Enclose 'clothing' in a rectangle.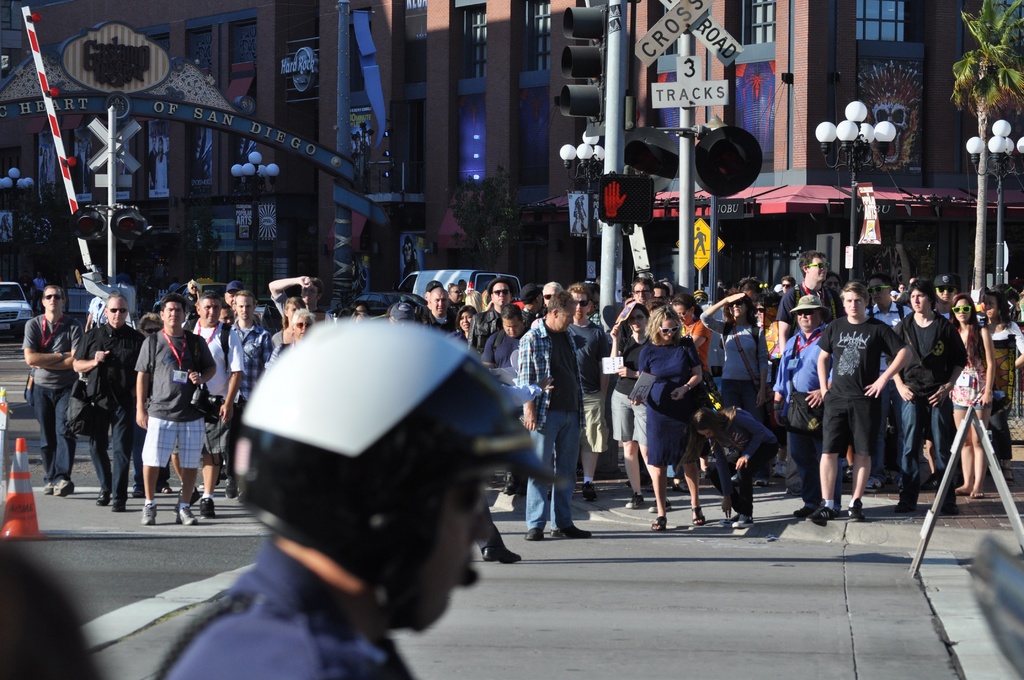
box(890, 310, 966, 492).
